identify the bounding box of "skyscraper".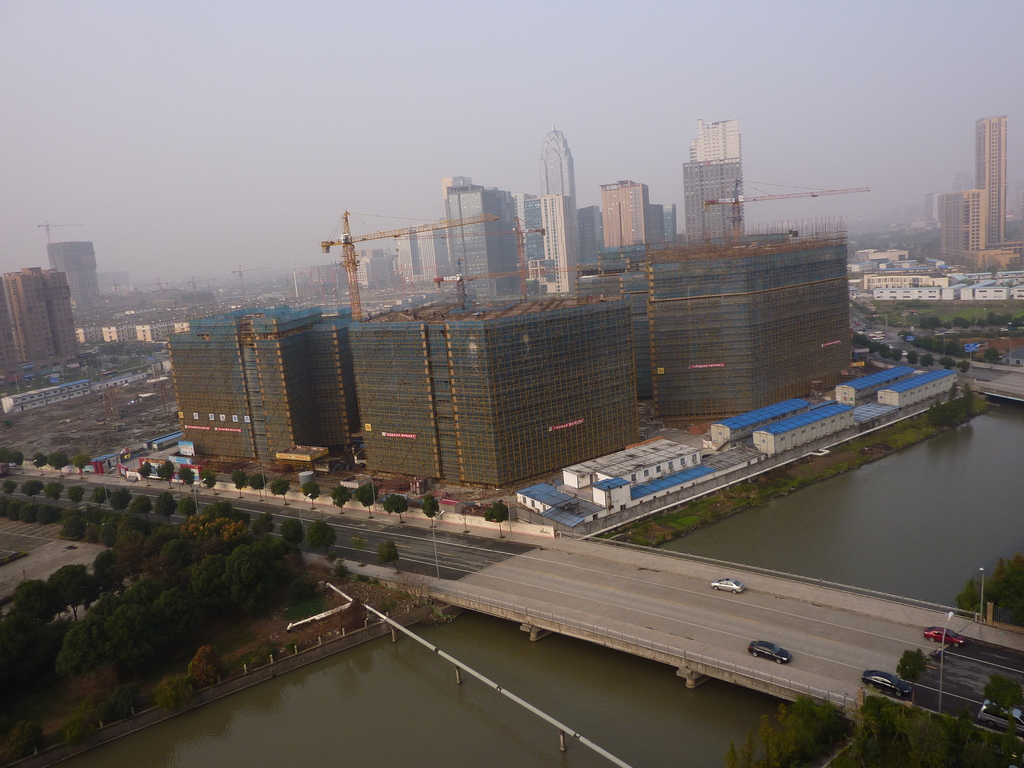
(977, 114, 1005, 252).
